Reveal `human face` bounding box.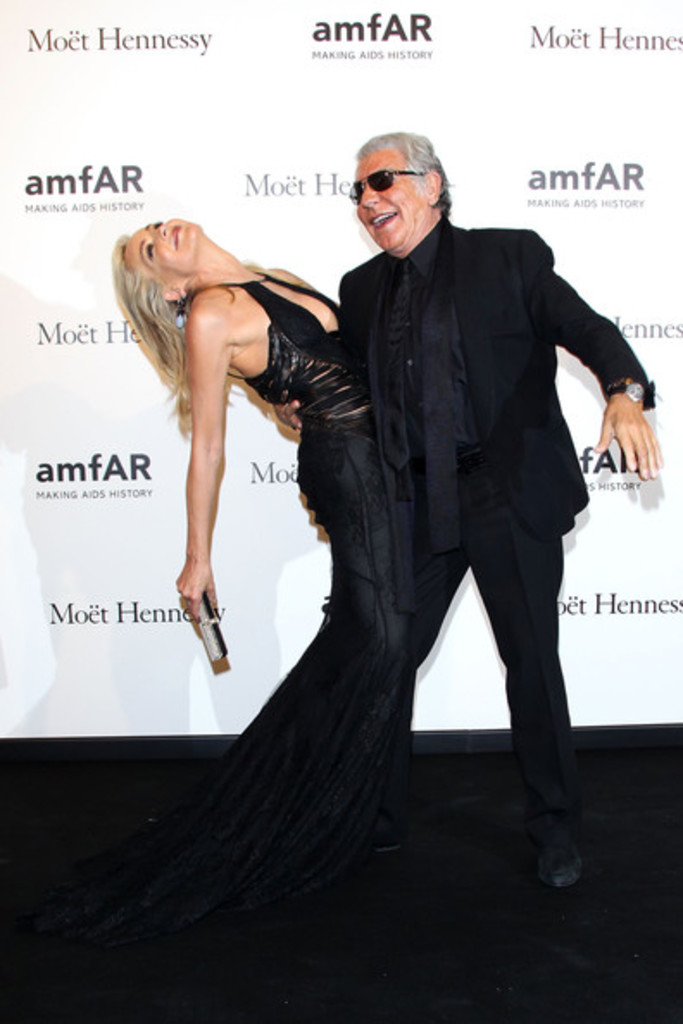
Revealed: bbox(117, 214, 202, 279).
